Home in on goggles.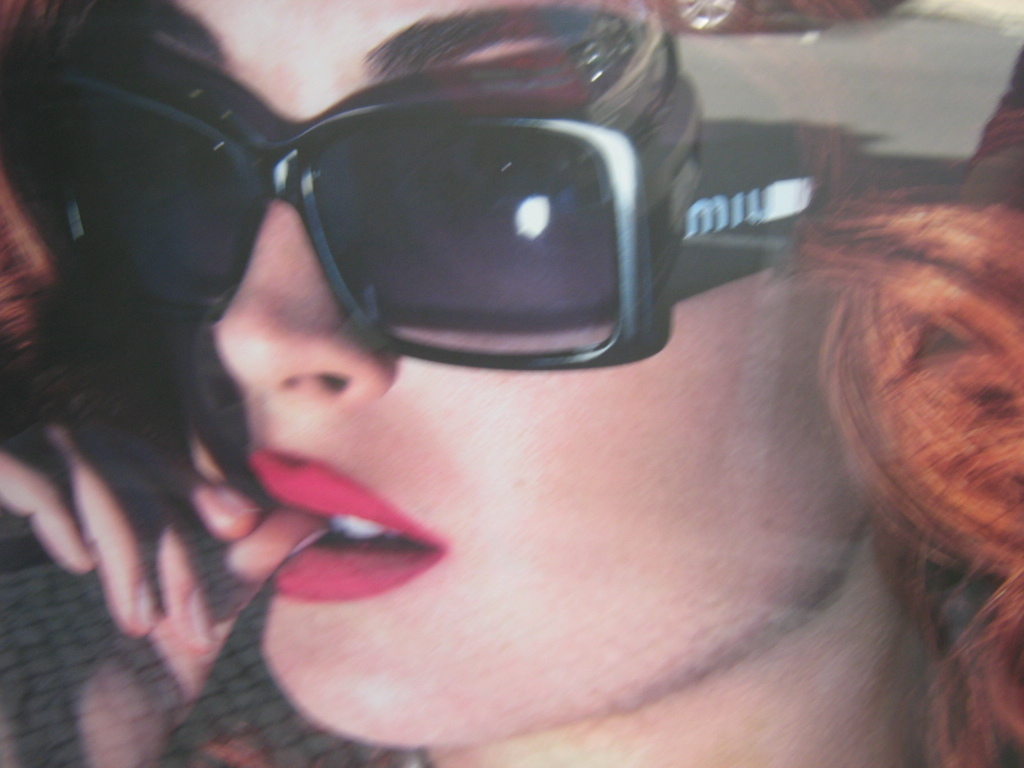
Homed in at {"x1": 33, "y1": 31, "x2": 823, "y2": 366}.
